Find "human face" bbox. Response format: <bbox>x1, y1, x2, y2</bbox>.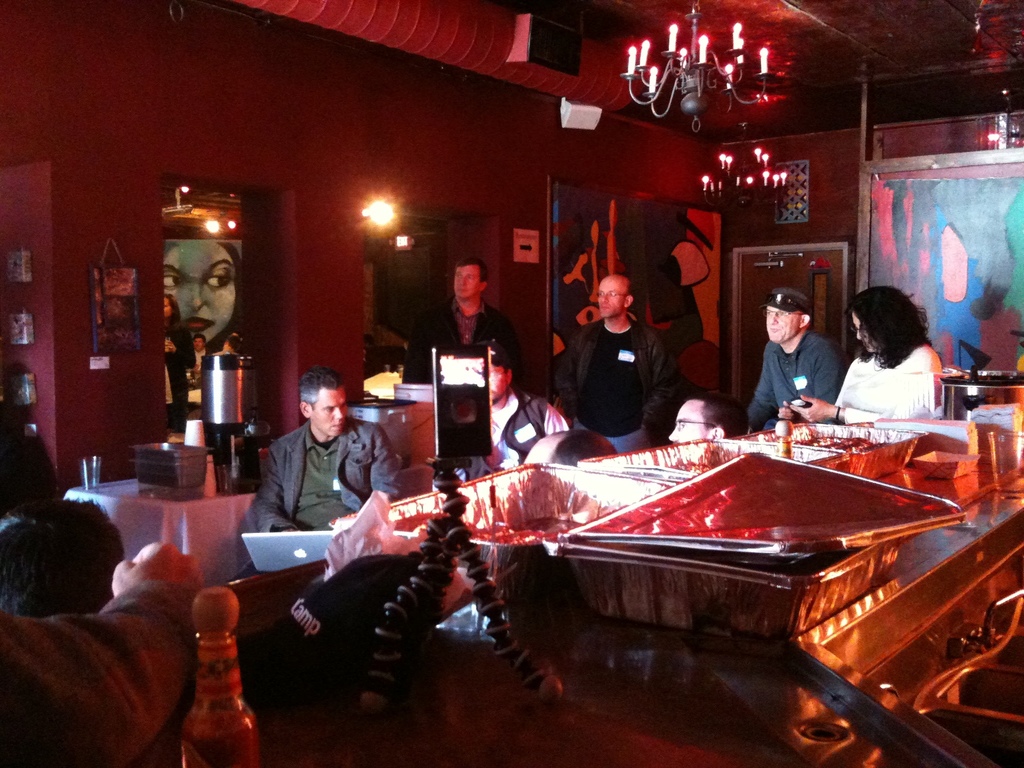
<bbox>488, 365, 507, 405</bbox>.
